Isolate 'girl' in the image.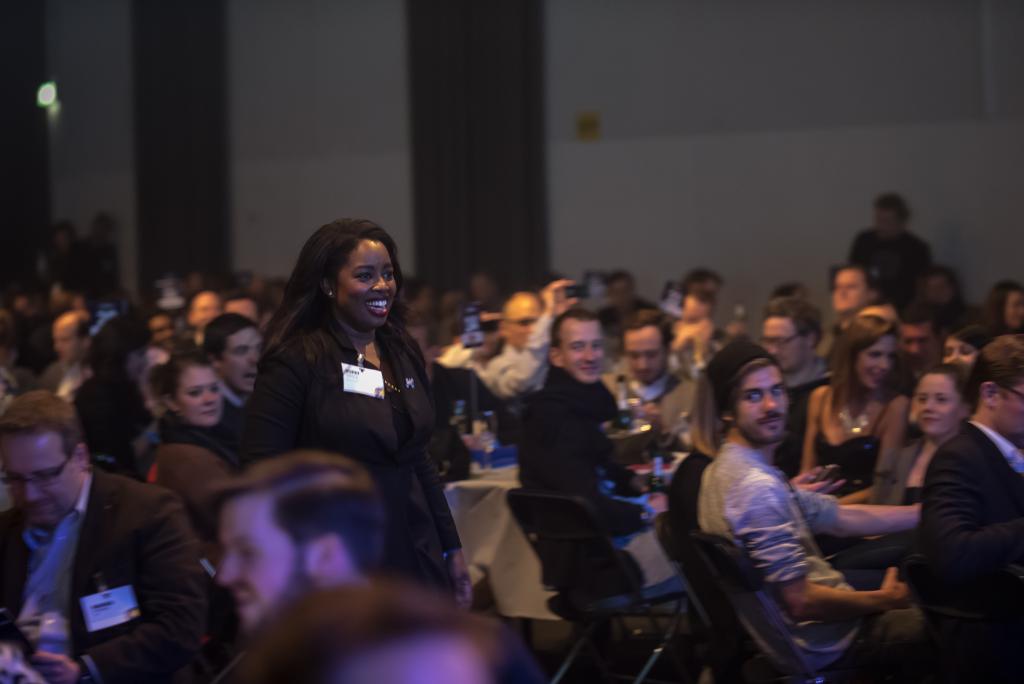
Isolated region: crop(981, 279, 1023, 332).
